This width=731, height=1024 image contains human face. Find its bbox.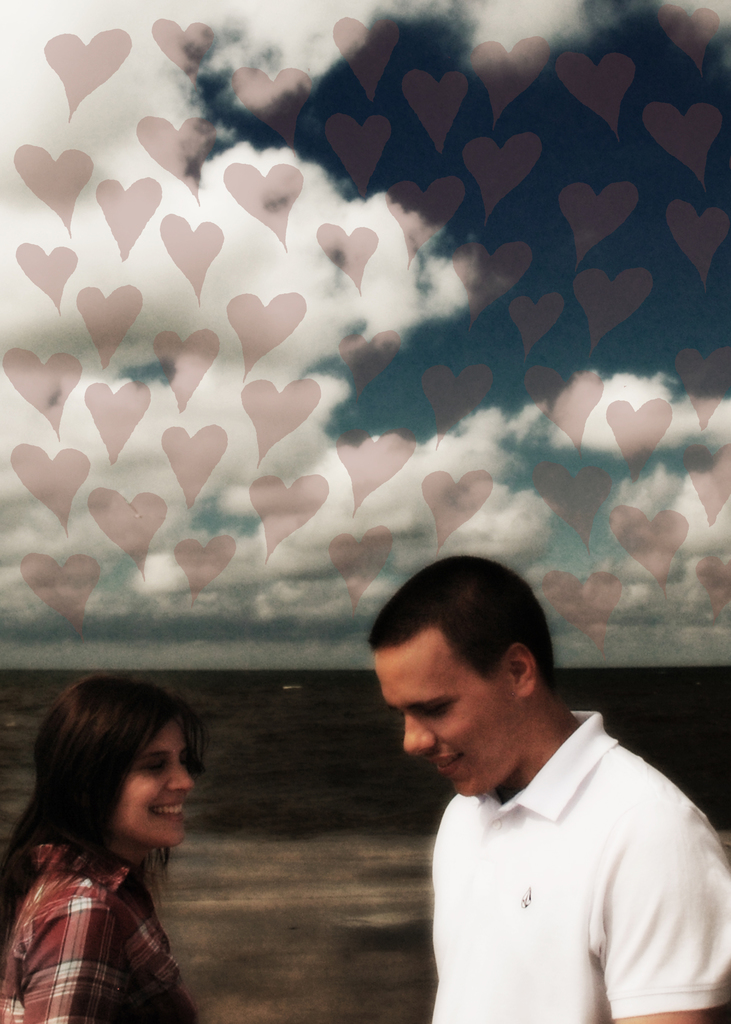
[x1=375, y1=615, x2=524, y2=799].
